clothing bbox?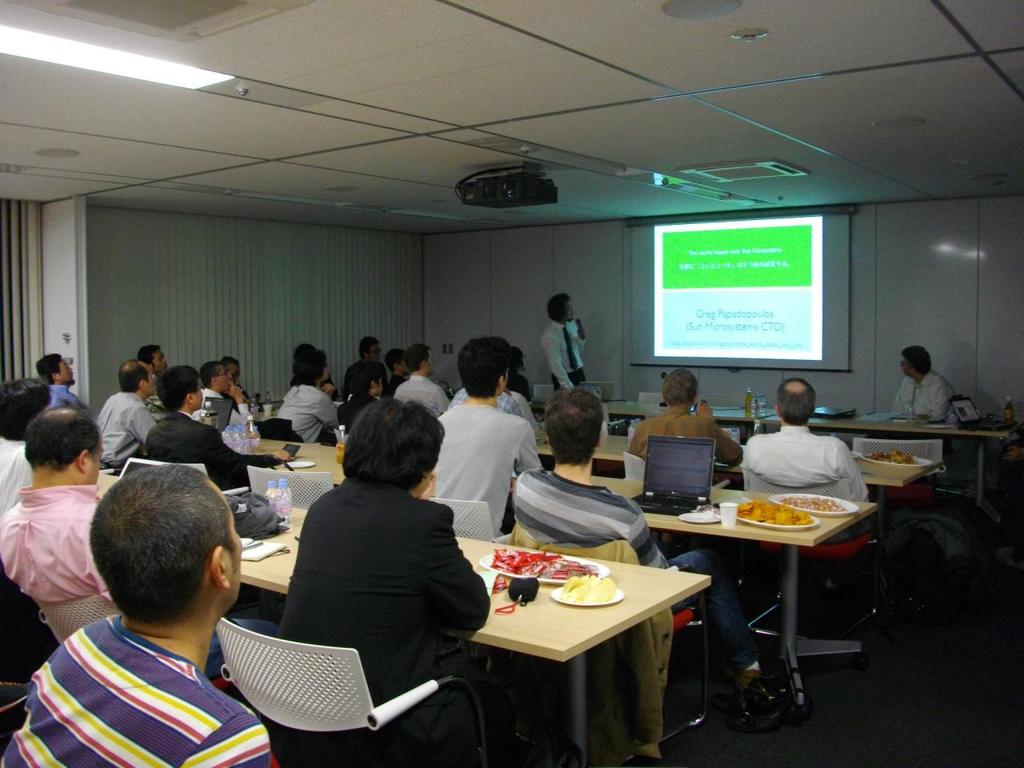
(49, 378, 93, 412)
